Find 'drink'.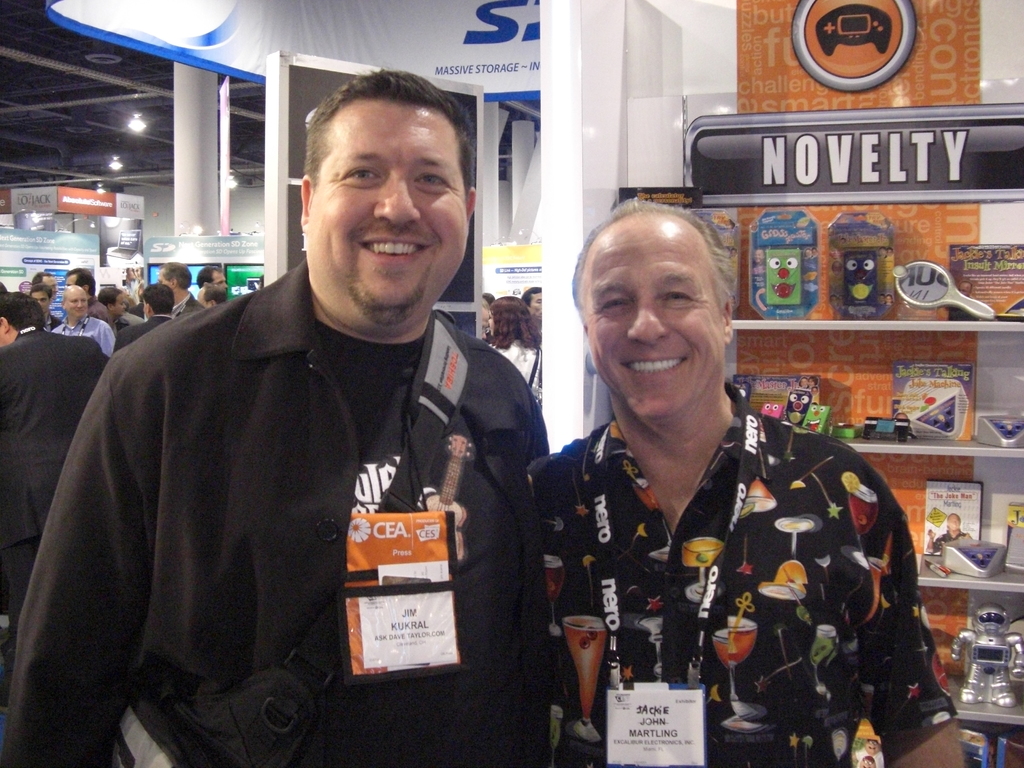
846,477,877,534.
